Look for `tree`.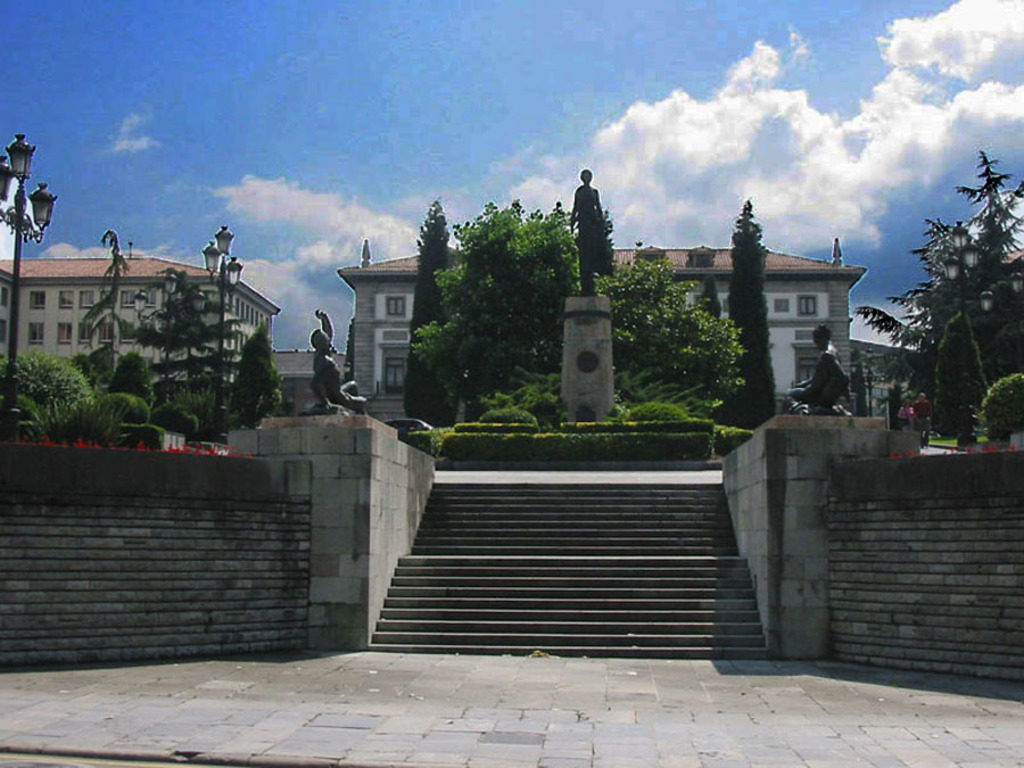
Found: [x1=404, y1=205, x2=457, y2=411].
